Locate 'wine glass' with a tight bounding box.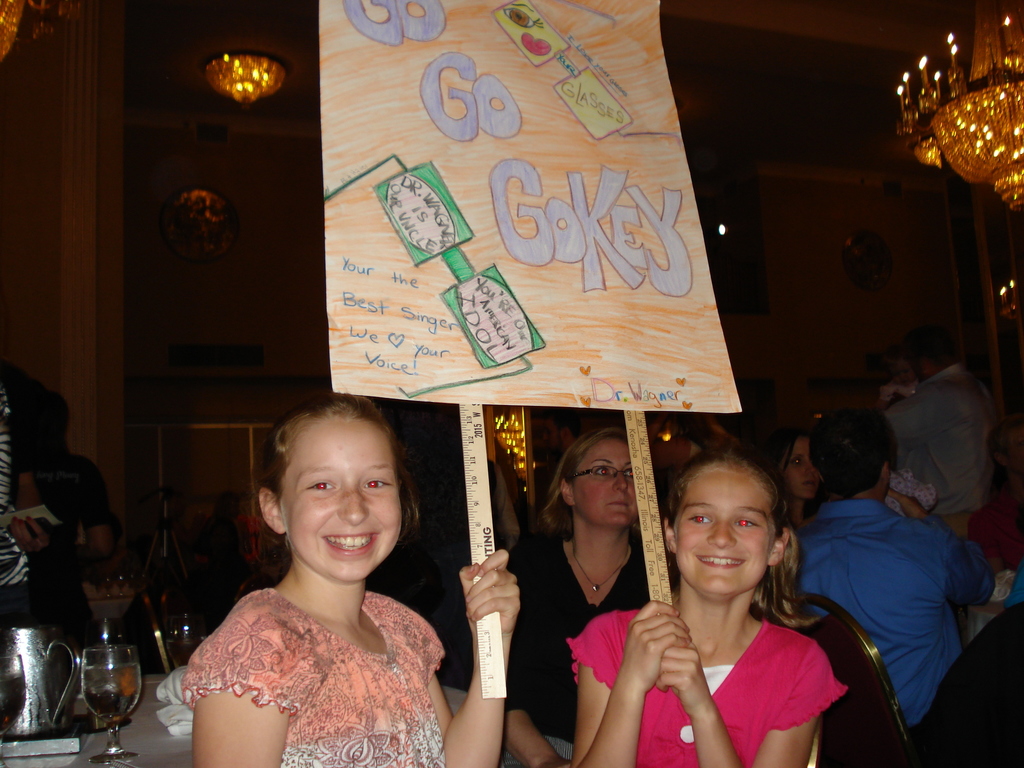
83, 643, 140, 765.
